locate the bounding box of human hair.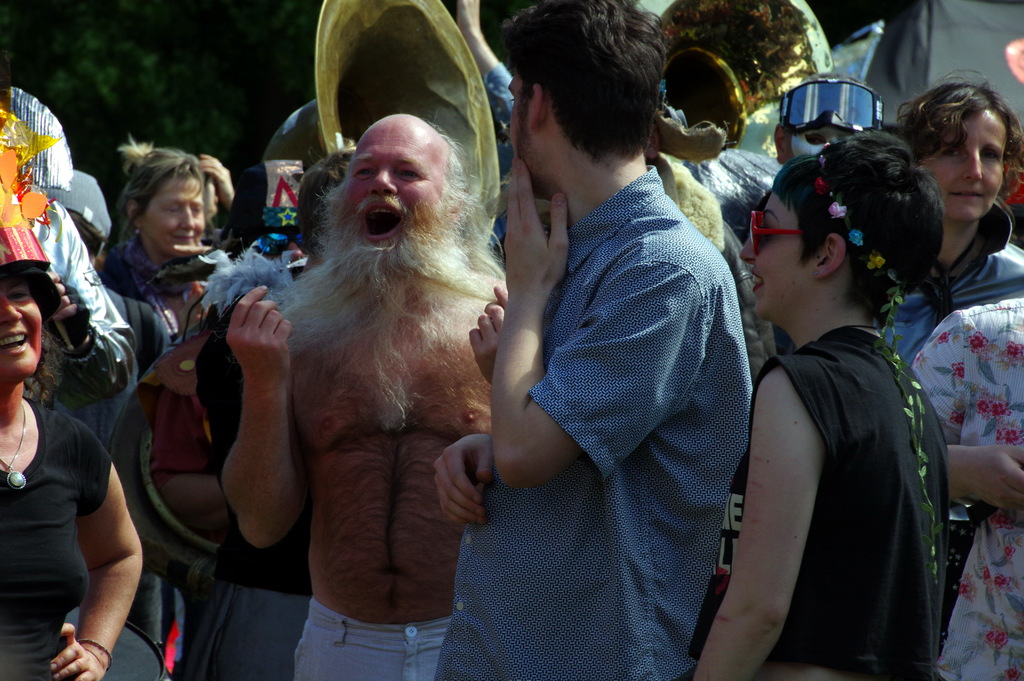
Bounding box: (294,151,351,267).
